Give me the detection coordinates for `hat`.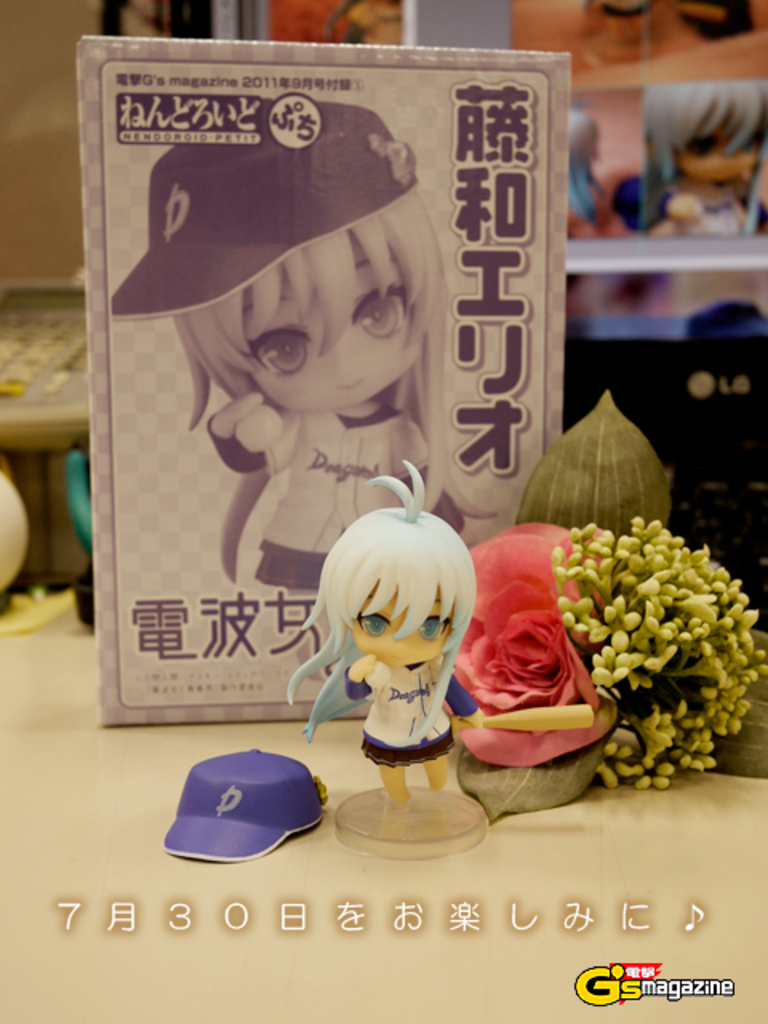
(107,98,419,323).
